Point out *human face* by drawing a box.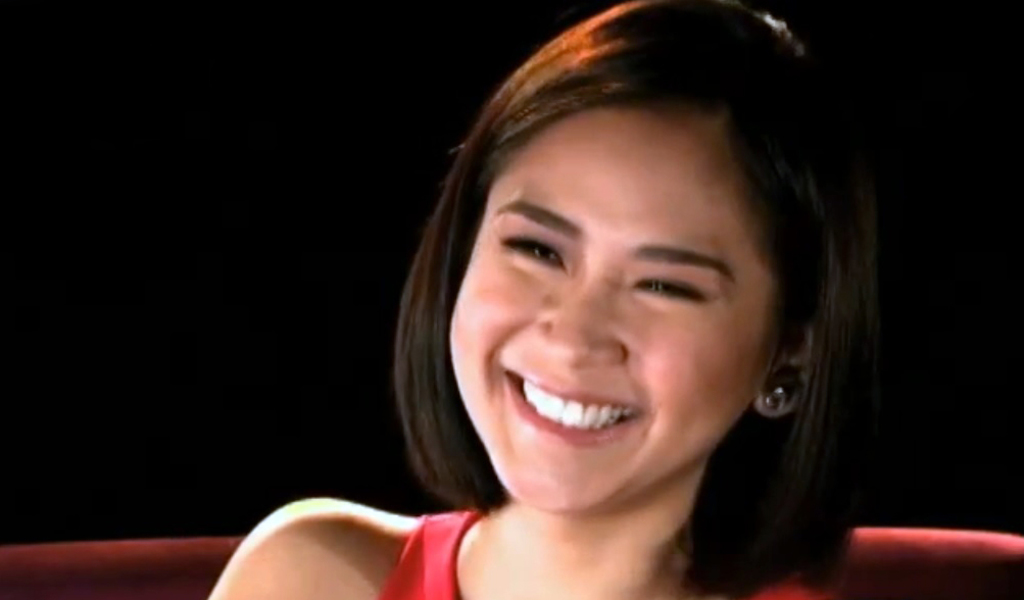
443,81,790,513.
